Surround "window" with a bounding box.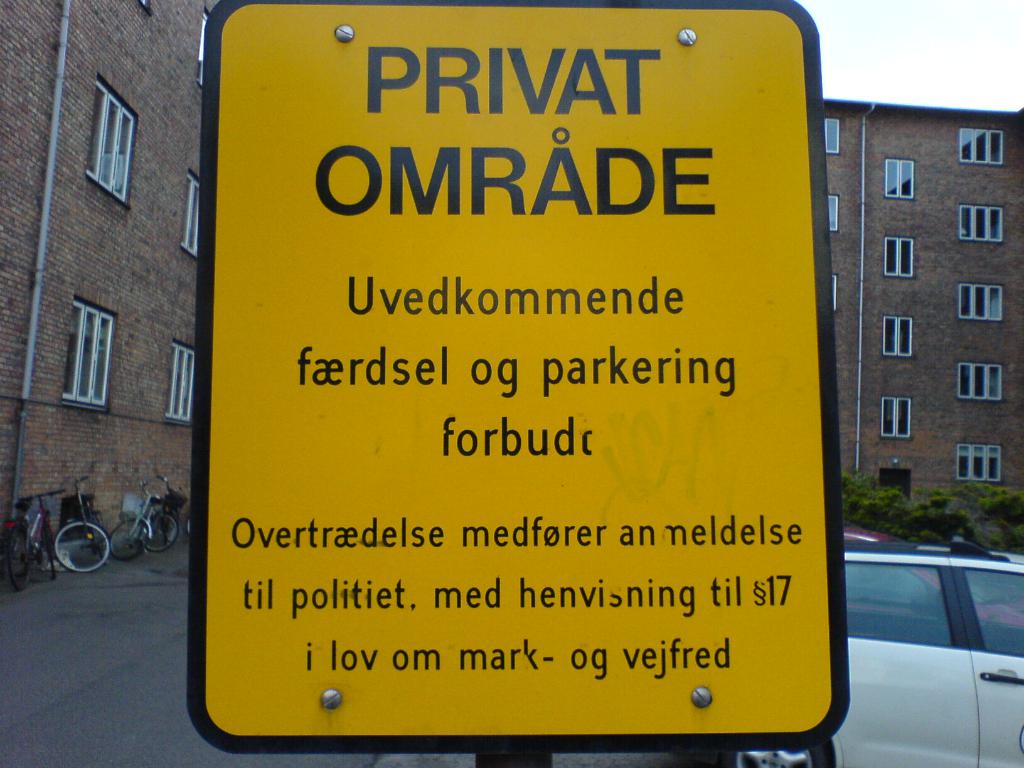
{"x1": 38, "y1": 287, "x2": 115, "y2": 396}.
